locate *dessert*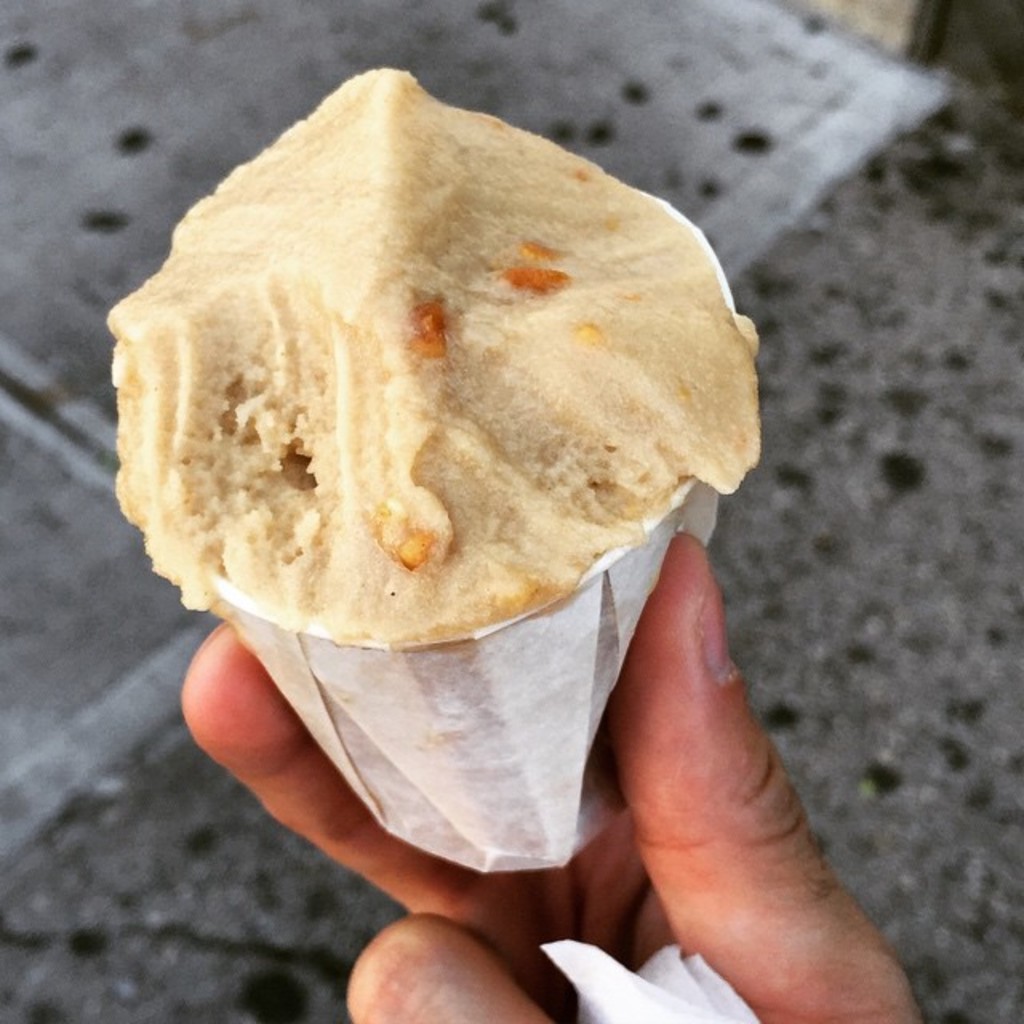
[left=112, top=74, right=765, bottom=856]
